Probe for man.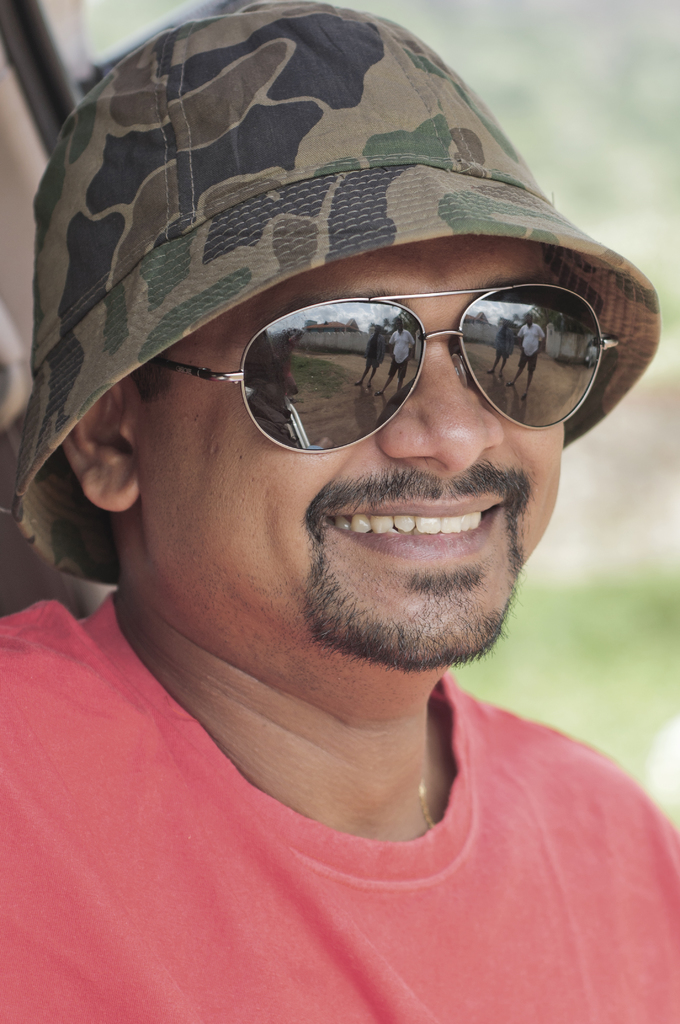
Probe result: box=[0, 0, 679, 1023].
